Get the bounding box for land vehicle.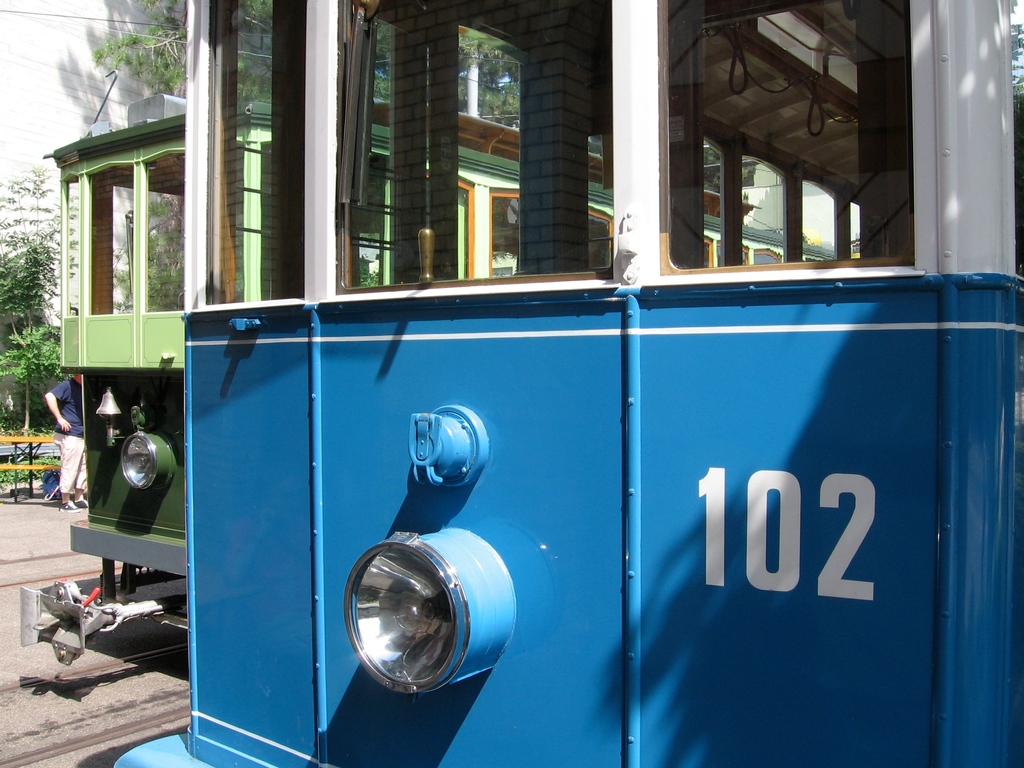
[x1=19, y1=93, x2=831, y2=669].
